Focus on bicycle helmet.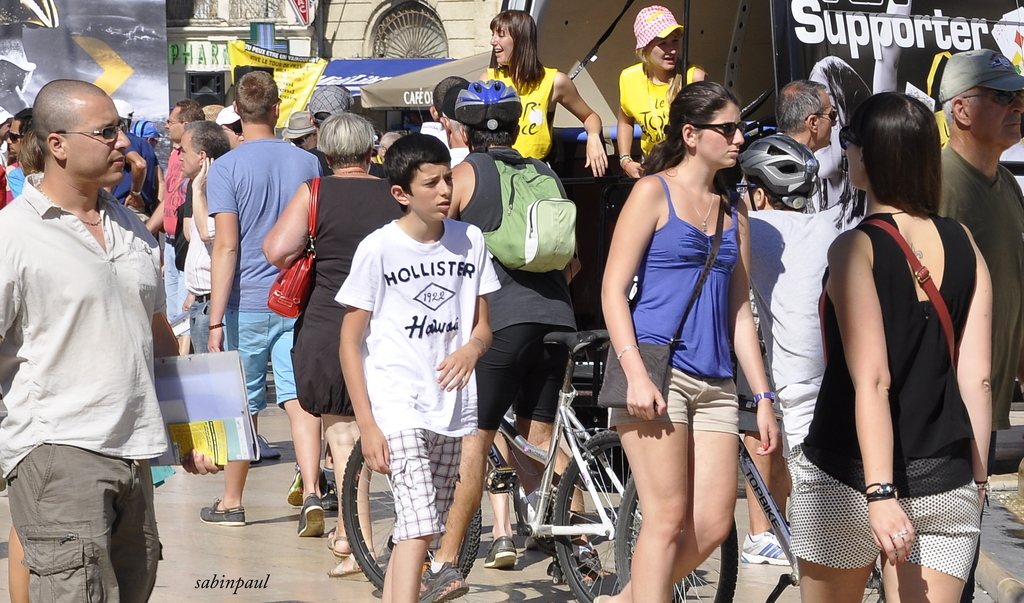
Focused at <box>745,133,821,191</box>.
